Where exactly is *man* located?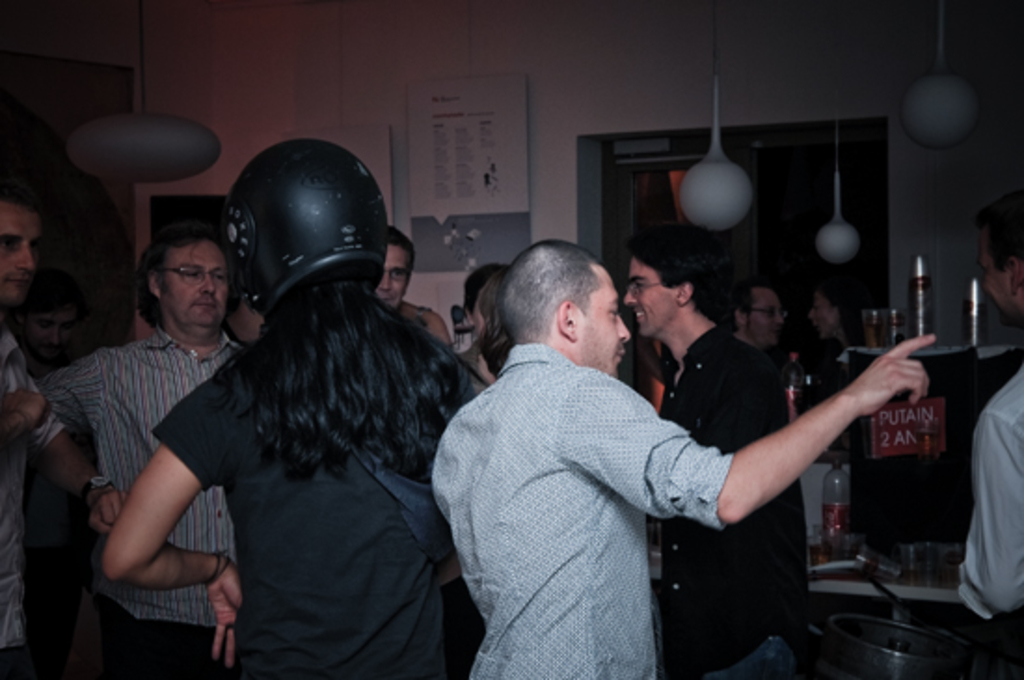
Its bounding box is pyautogui.locateOnScreen(955, 186, 1022, 678).
